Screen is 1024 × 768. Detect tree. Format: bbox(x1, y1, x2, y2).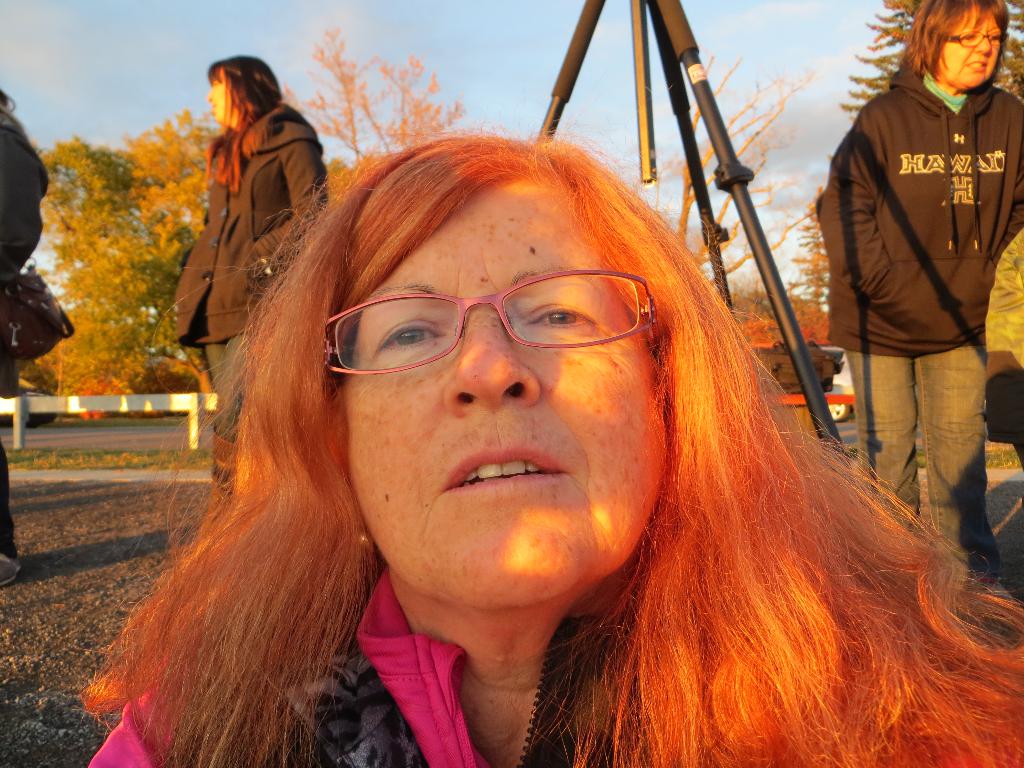
bbox(277, 12, 456, 168).
